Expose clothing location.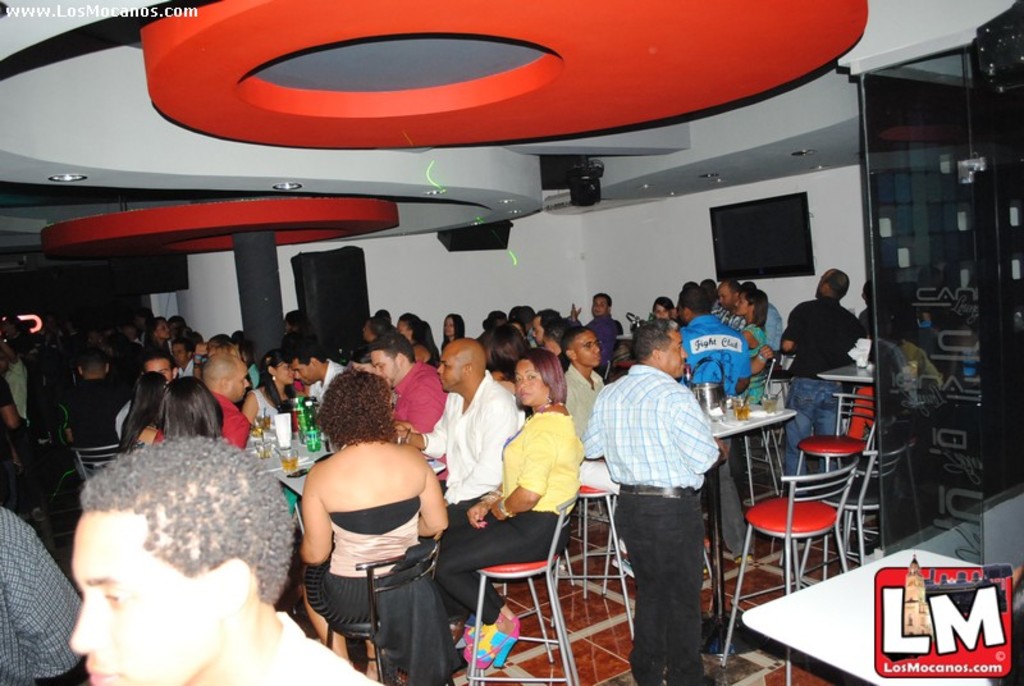
Exposed at bbox=(739, 317, 767, 406).
